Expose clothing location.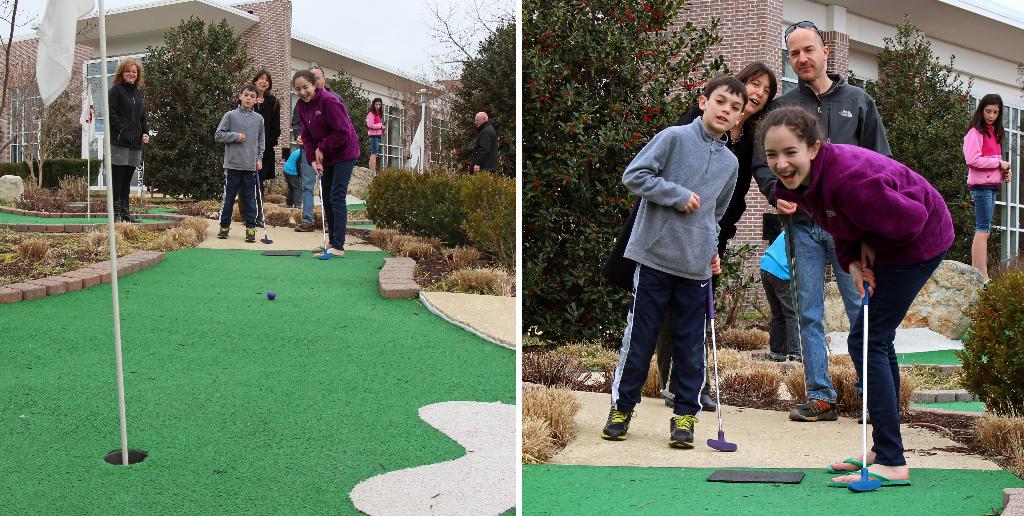
Exposed at bbox=[296, 83, 364, 236].
